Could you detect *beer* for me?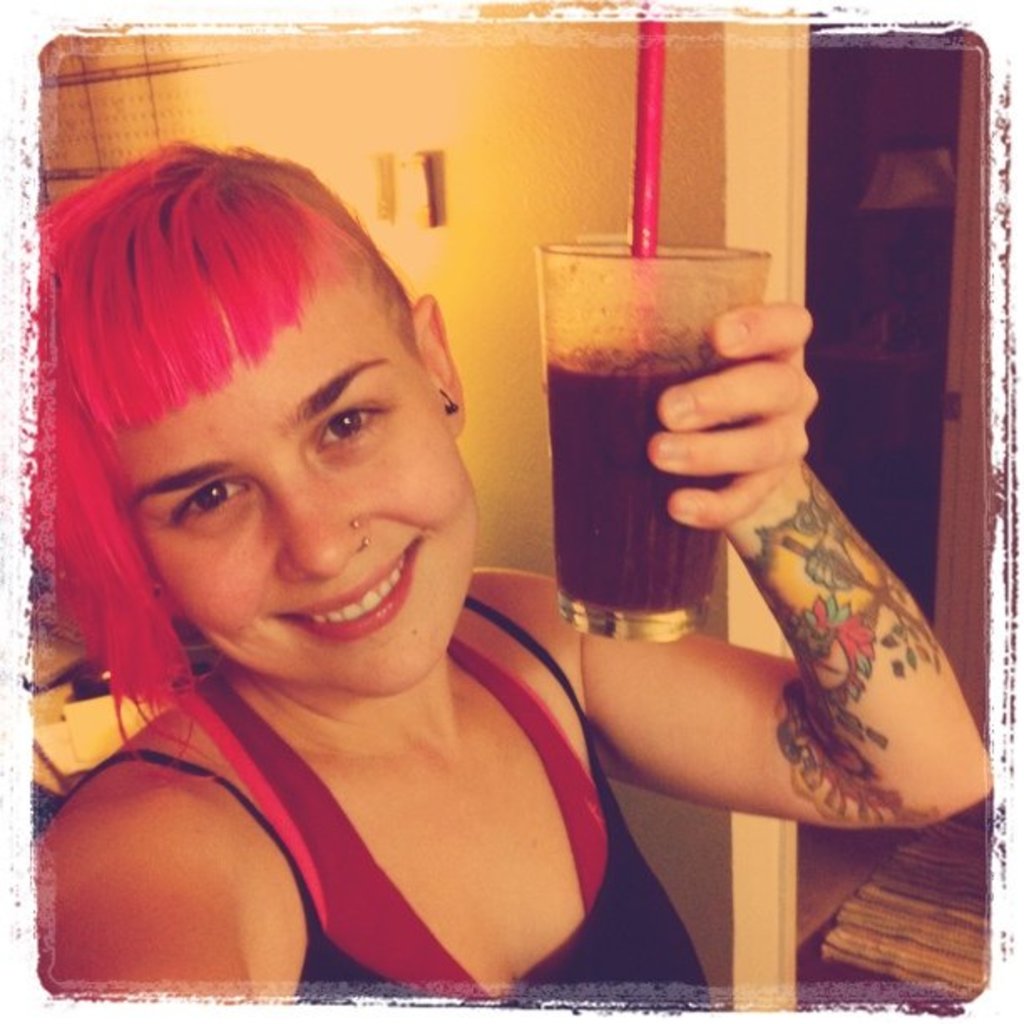
Detection result: x1=537, y1=214, x2=765, y2=673.
